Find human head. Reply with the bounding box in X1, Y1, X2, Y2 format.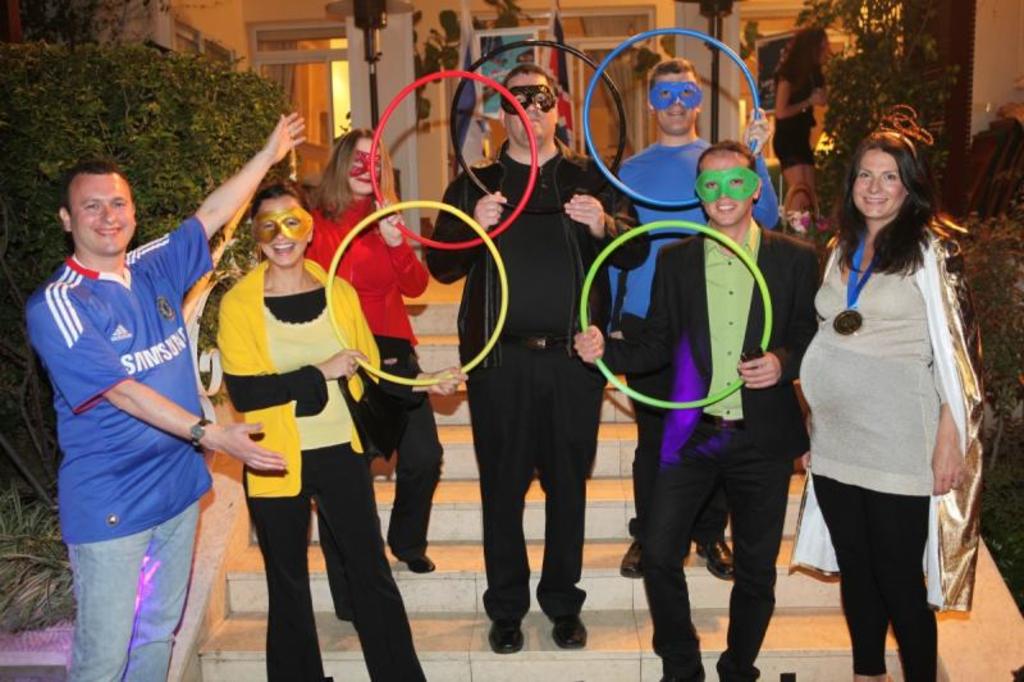
645, 56, 704, 134.
